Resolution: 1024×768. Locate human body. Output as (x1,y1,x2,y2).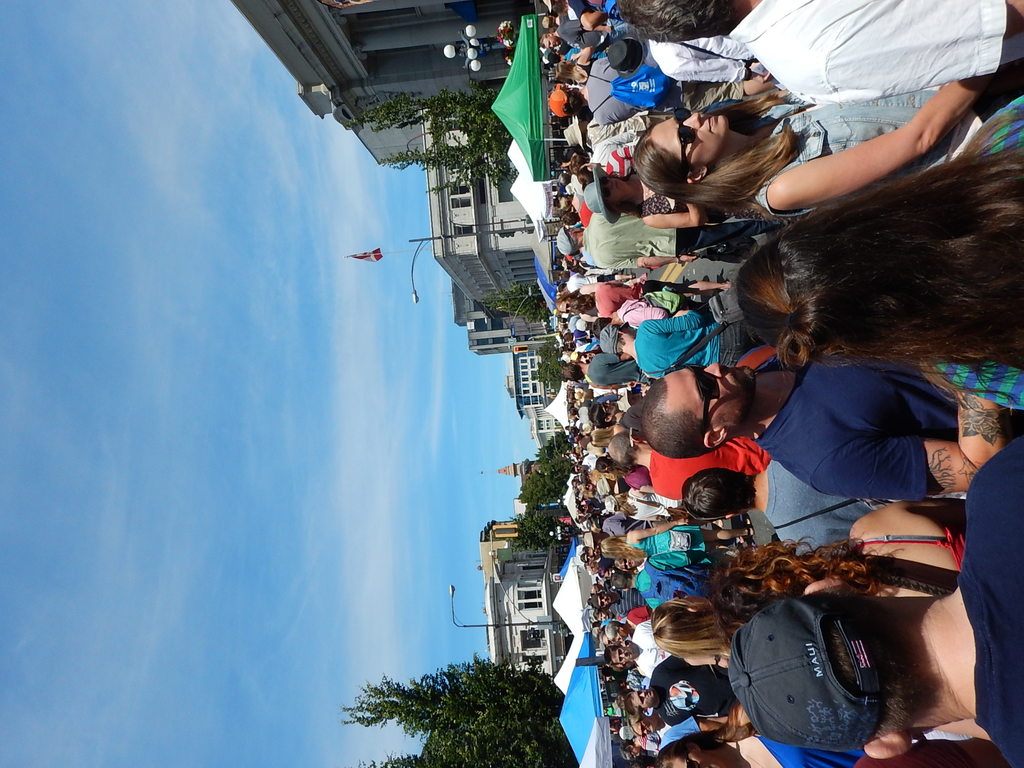
(556,269,632,291).
